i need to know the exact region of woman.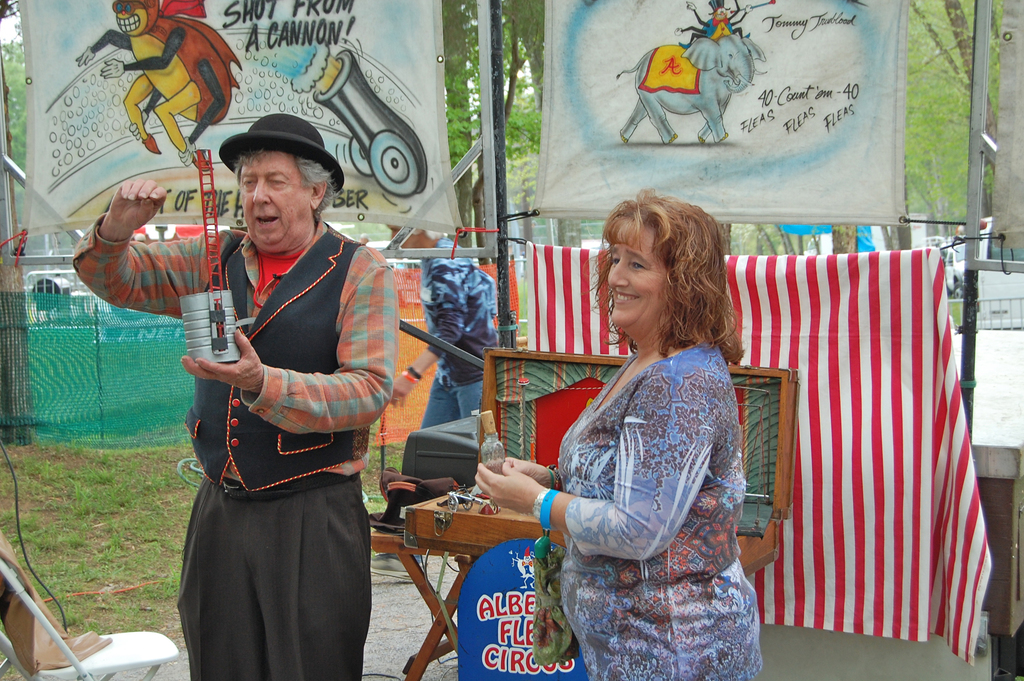
Region: x1=527, y1=189, x2=786, y2=667.
